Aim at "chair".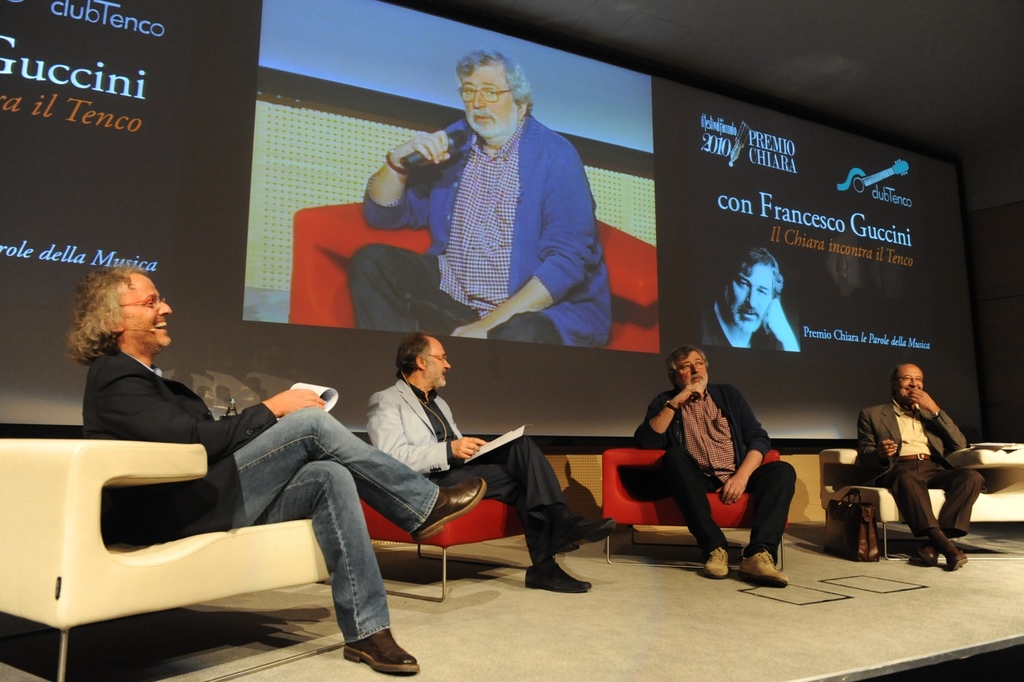
Aimed at bbox(0, 440, 341, 681).
